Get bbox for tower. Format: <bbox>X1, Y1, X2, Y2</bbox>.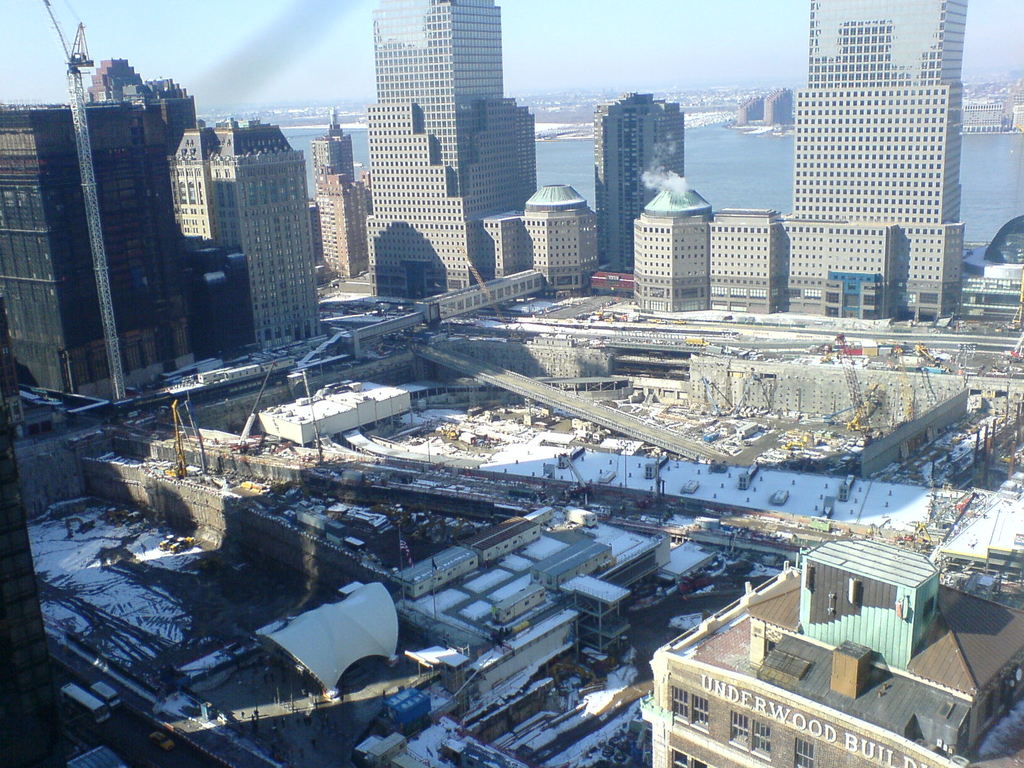
<bbox>10, 99, 198, 416</bbox>.
